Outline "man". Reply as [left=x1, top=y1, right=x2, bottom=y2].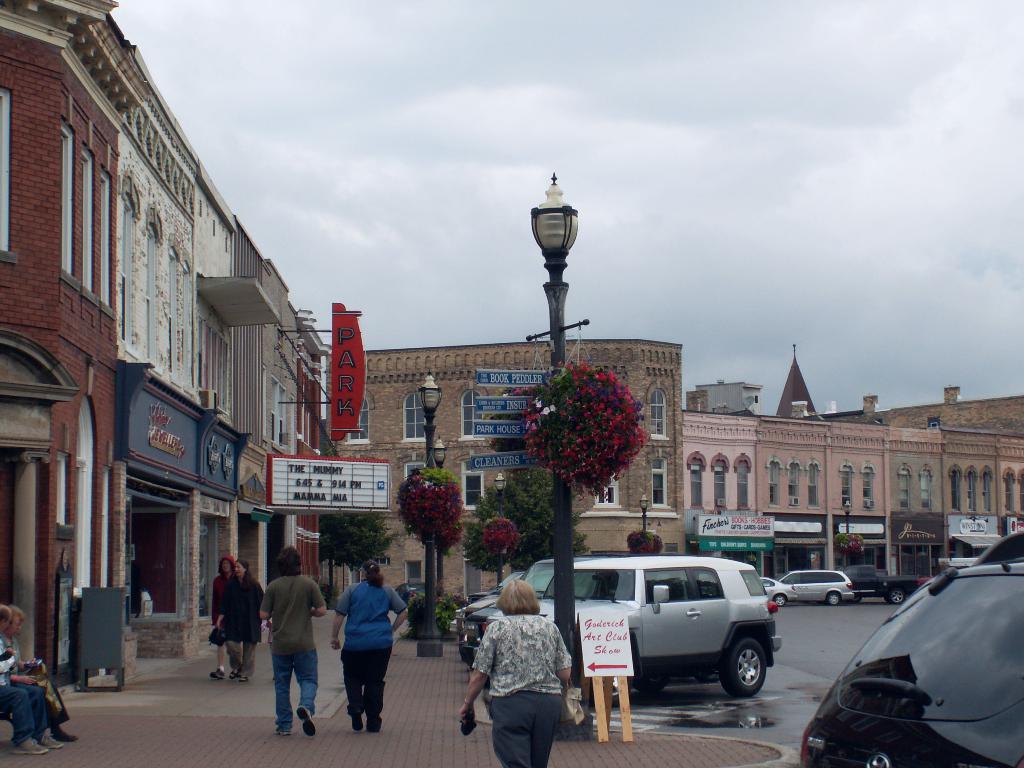
[left=0, top=604, right=67, bottom=752].
